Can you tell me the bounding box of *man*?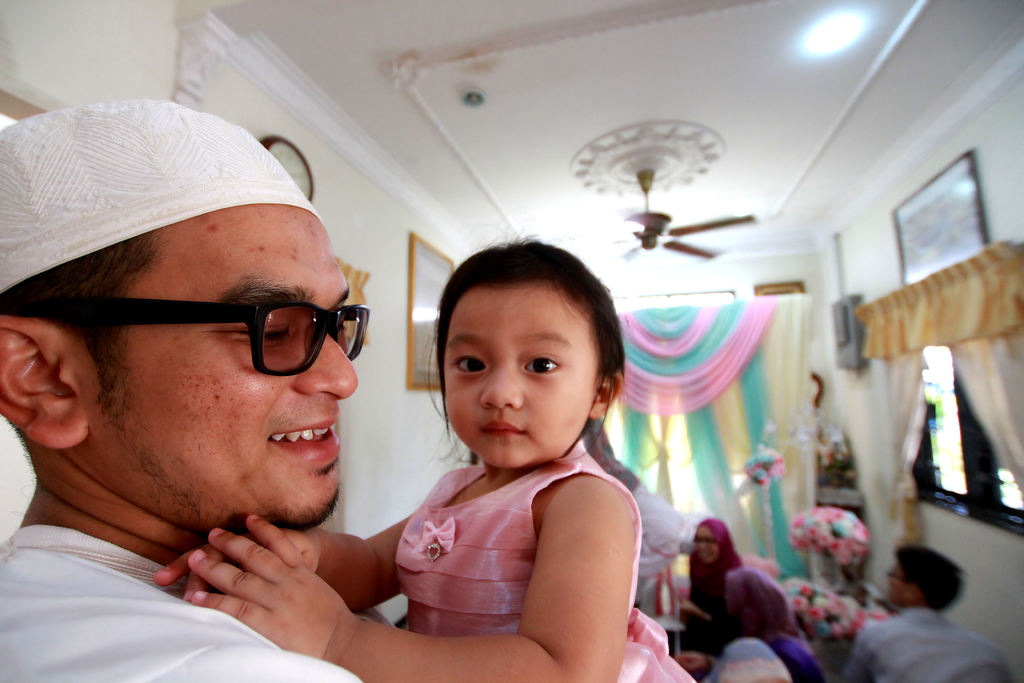
868 535 1005 679.
